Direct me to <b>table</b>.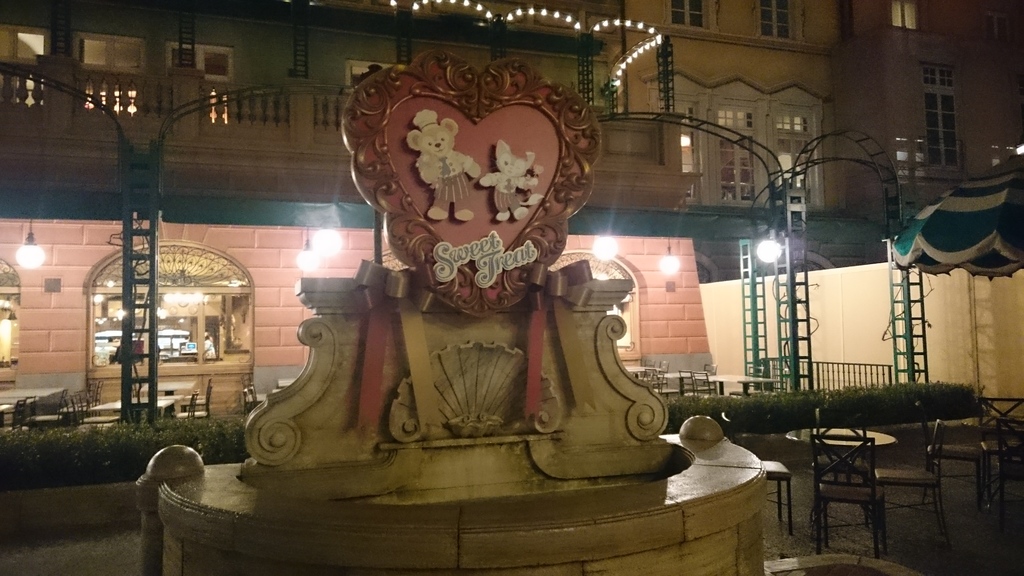
Direction: <bbox>697, 376, 781, 396</bbox>.
